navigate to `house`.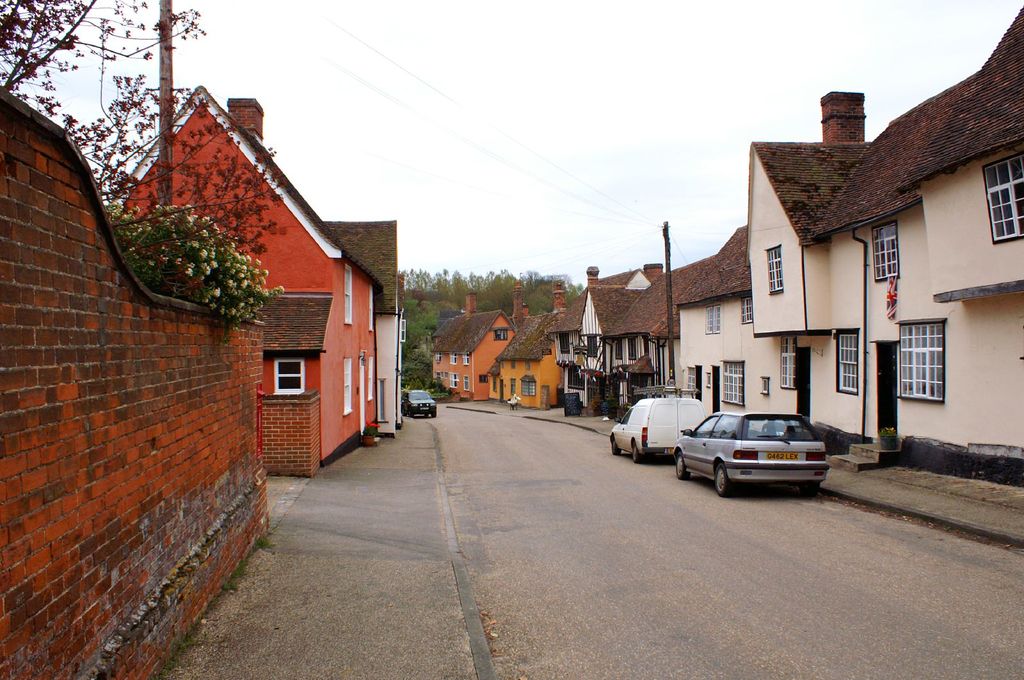
Navigation target: bbox(104, 88, 383, 478).
